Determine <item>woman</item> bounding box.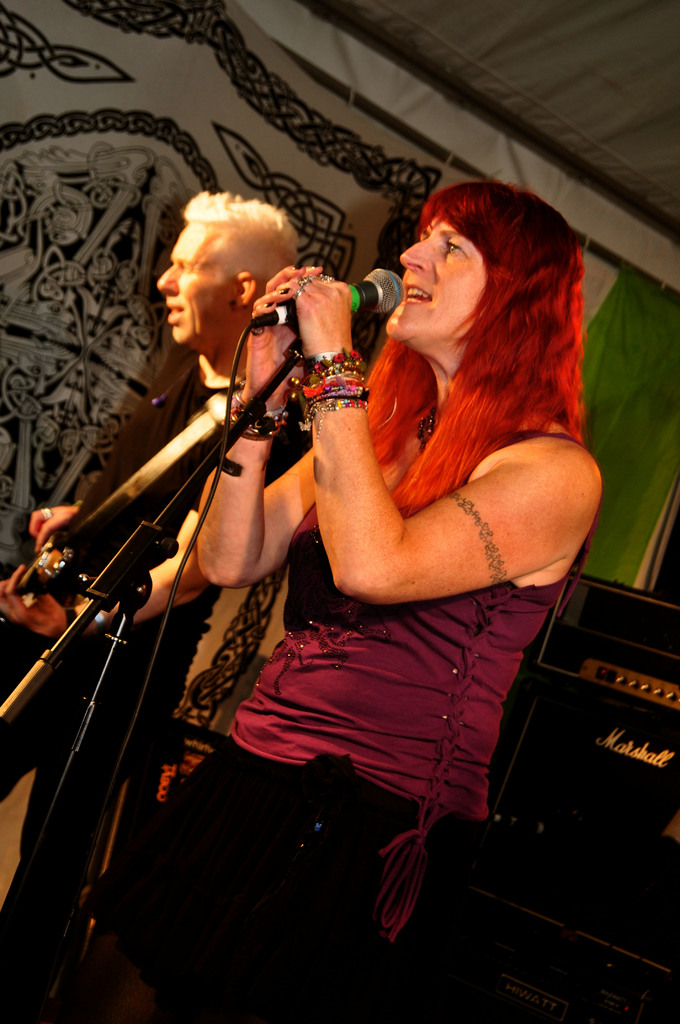
Determined: (left=157, top=166, right=597, bottom=933).
